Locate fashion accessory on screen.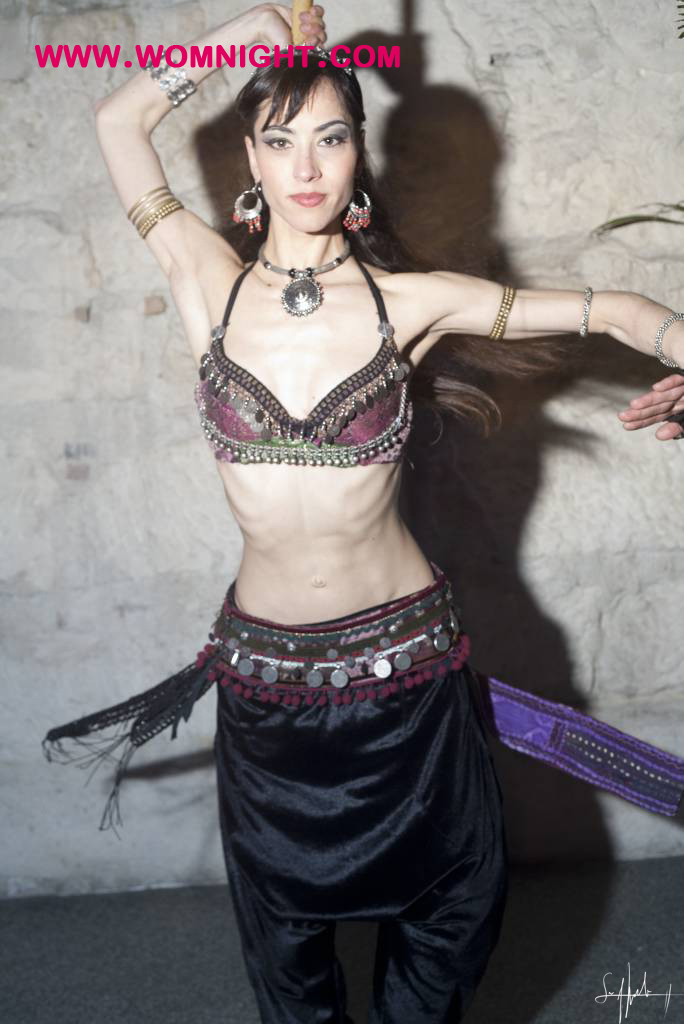
On screen at [left=490, top=284, right=512, bottom=342].
